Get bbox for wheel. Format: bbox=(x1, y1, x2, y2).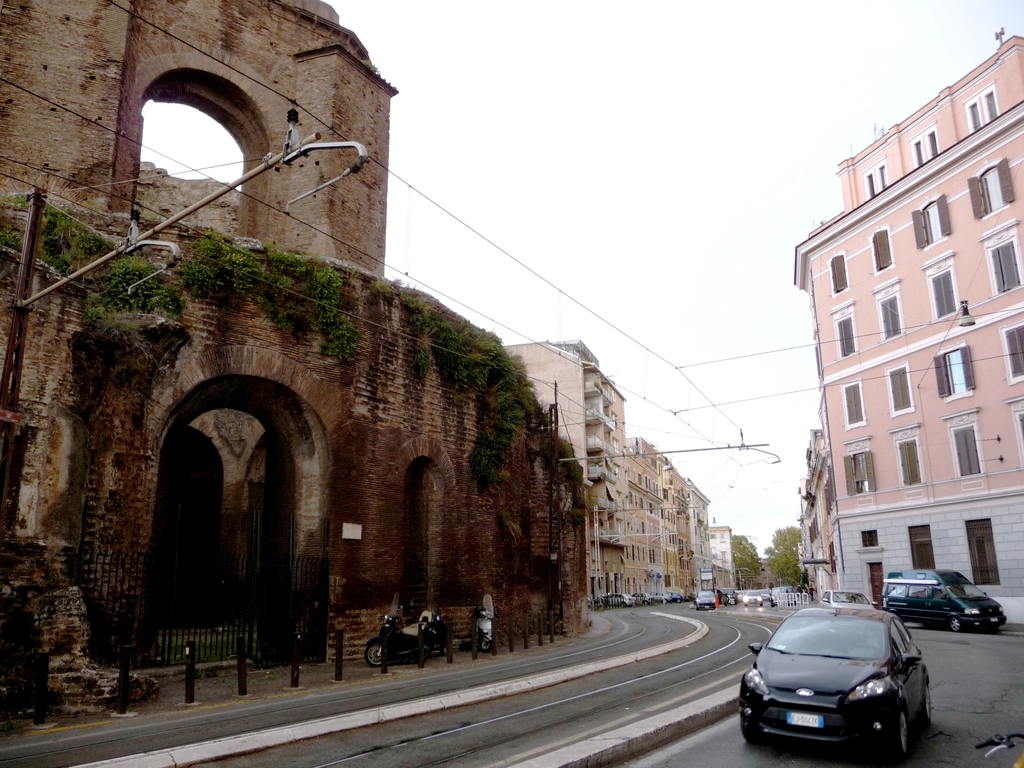
bbox=(895, 709, 913, 764).
